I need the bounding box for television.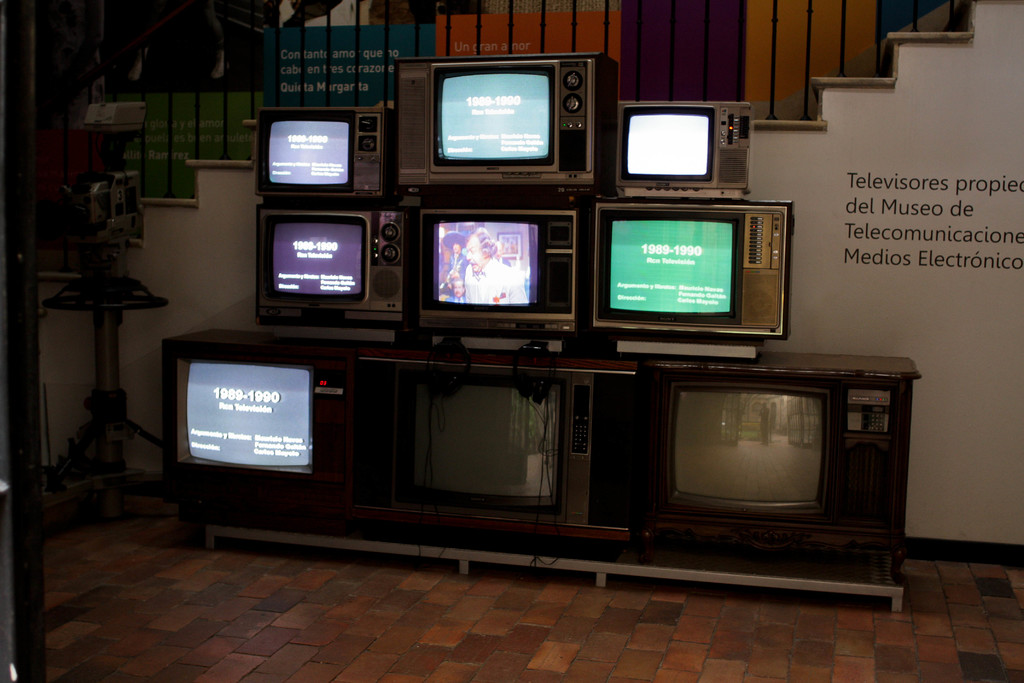
Here it is: 367,348,637,537.
